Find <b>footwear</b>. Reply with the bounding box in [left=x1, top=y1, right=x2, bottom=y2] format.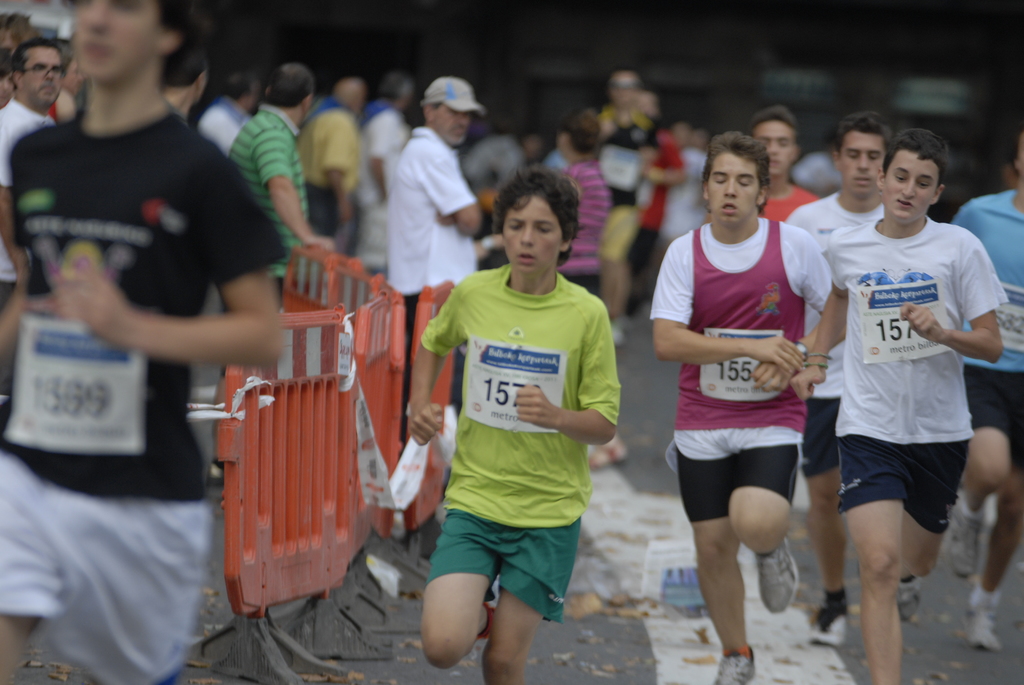
[left=713, top=641, right=753, bottom=683].
